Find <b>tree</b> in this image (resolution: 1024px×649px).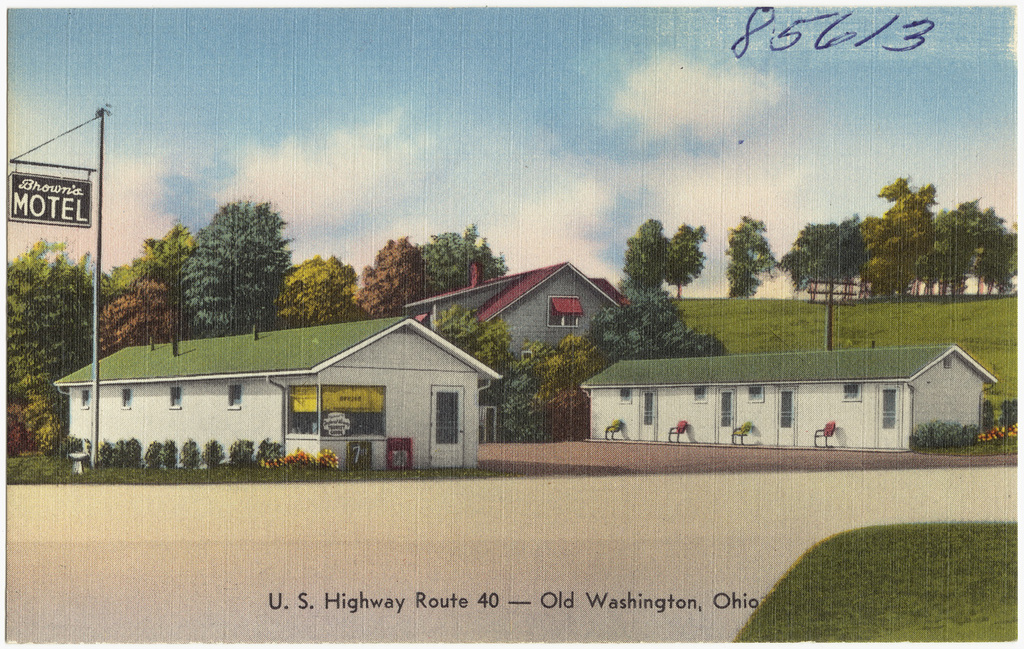
(663,215,711,317).
